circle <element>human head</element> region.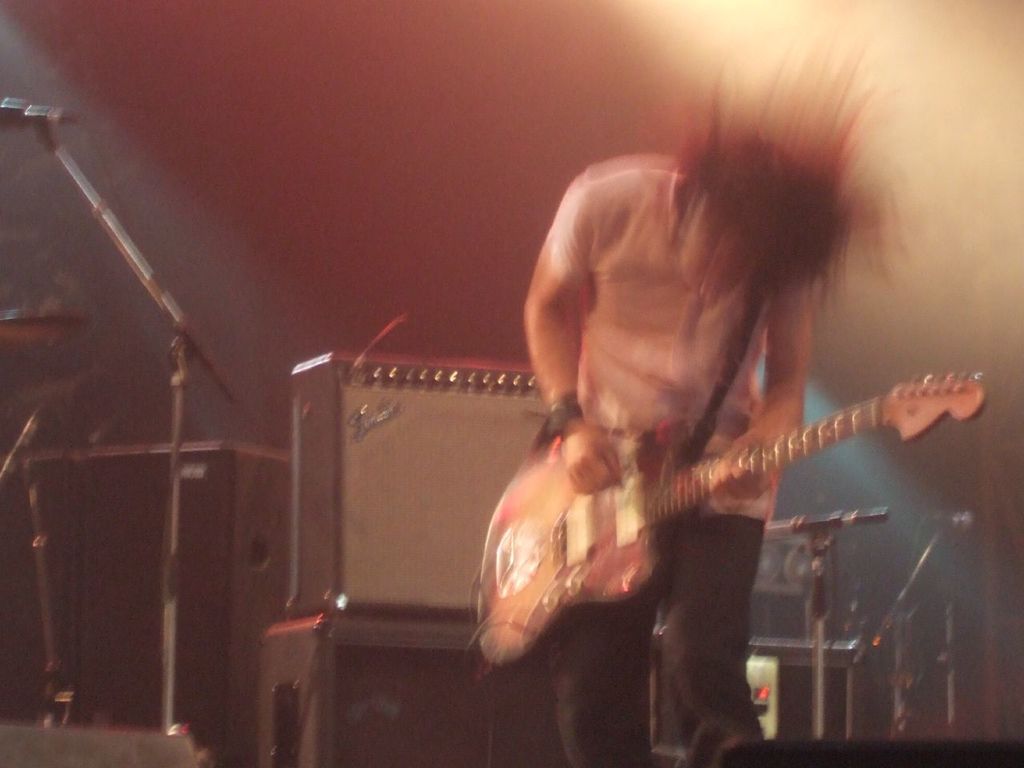
Region: {"left": 672, "top": 130, "right": 856, "bottom": 306}.
